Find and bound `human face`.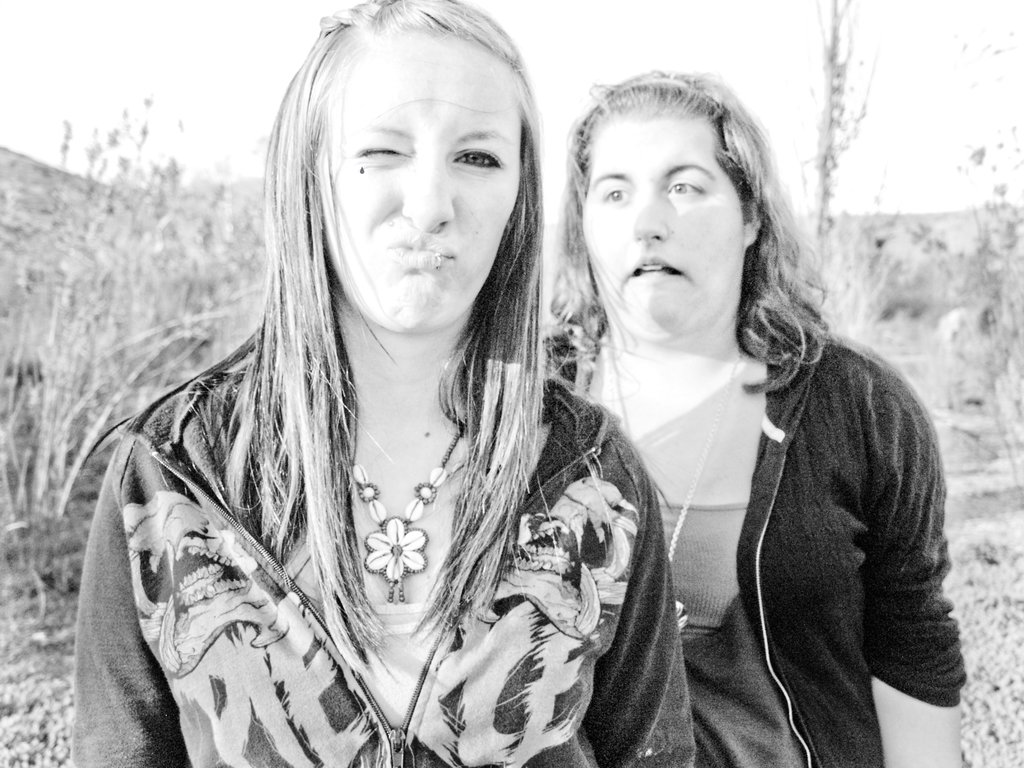
Bound: [312, 35, 523, 328].
